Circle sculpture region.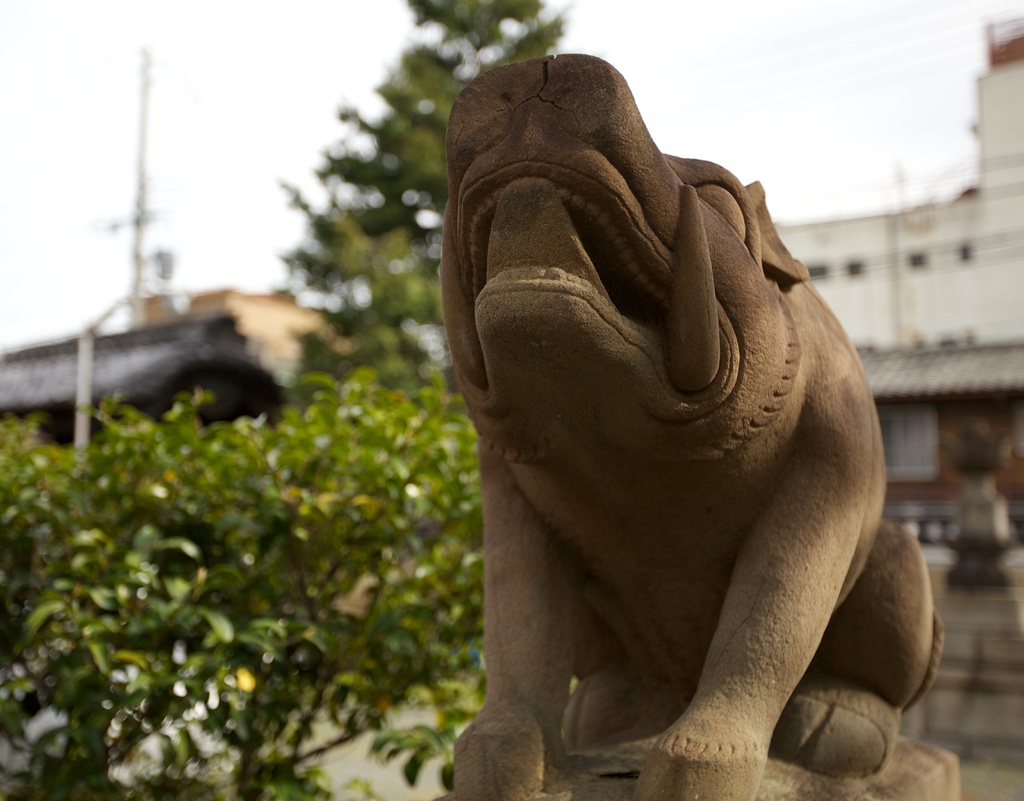
Region: x1=431 y1=51 x2=970 y2=800.
